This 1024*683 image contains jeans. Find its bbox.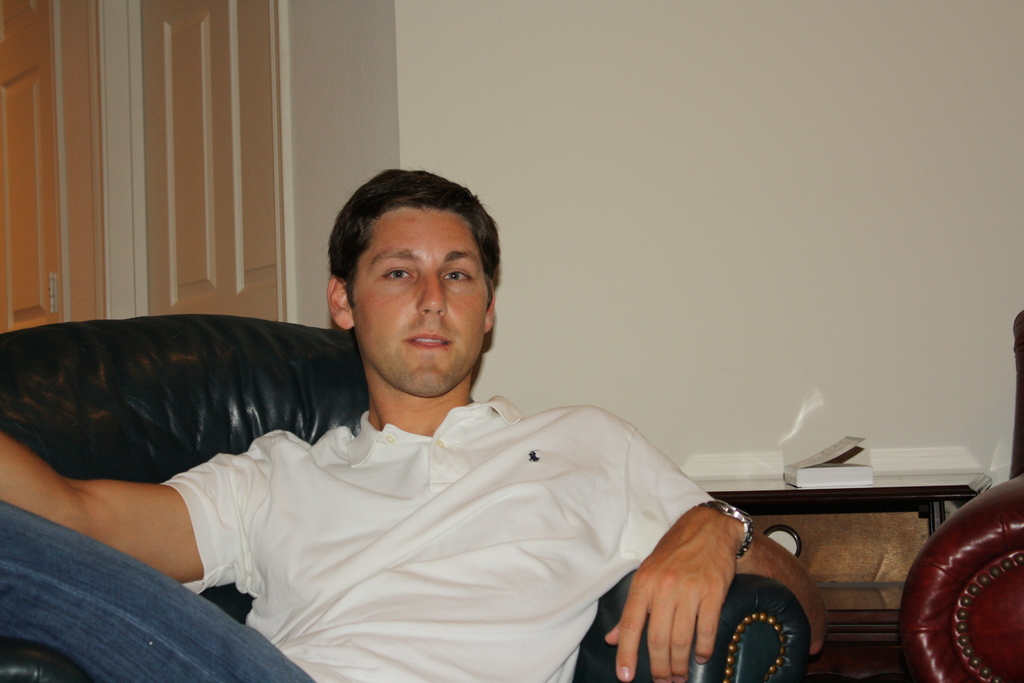
[left=0, top=502, right=316, bottom=682].
